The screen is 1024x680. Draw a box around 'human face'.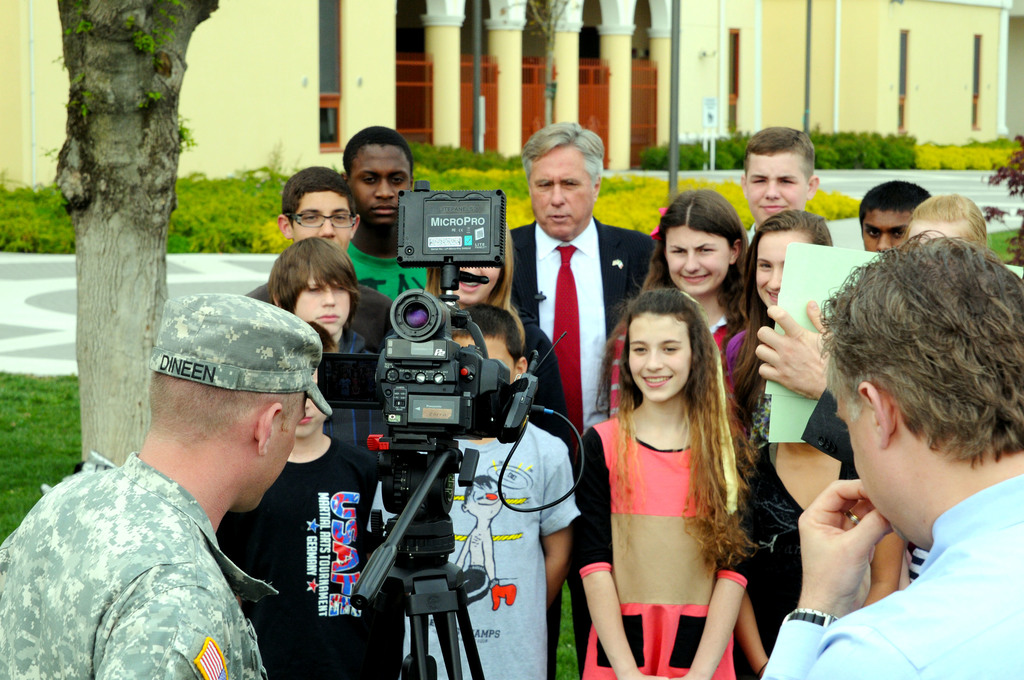
x1=739 y1=153 x2=805 y2=222.
